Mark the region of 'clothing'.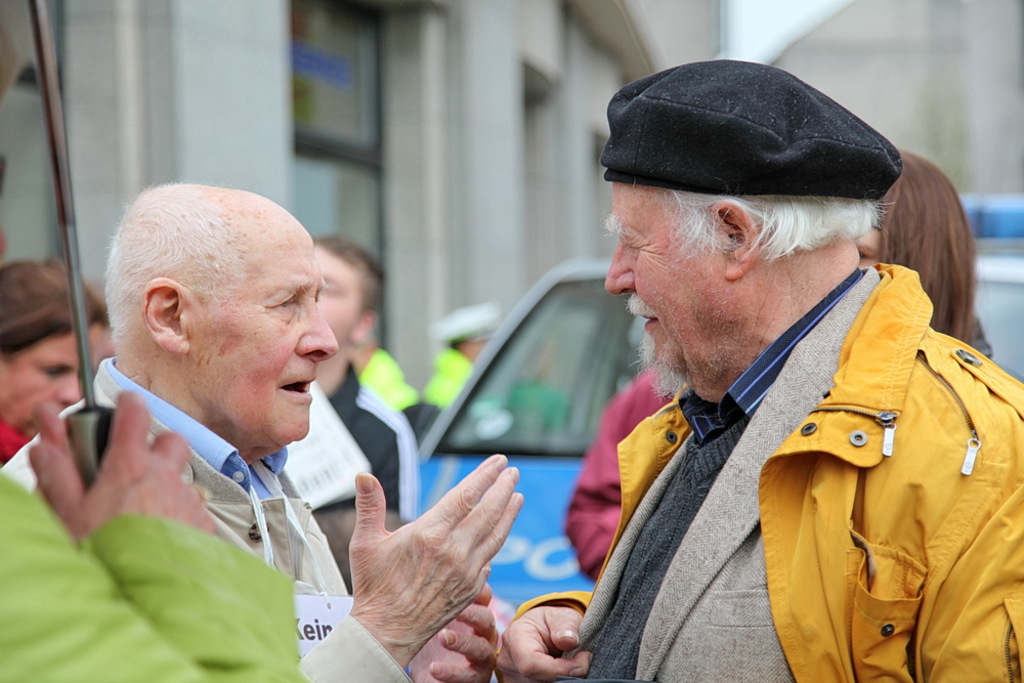
Region: (0,461,287,682).
